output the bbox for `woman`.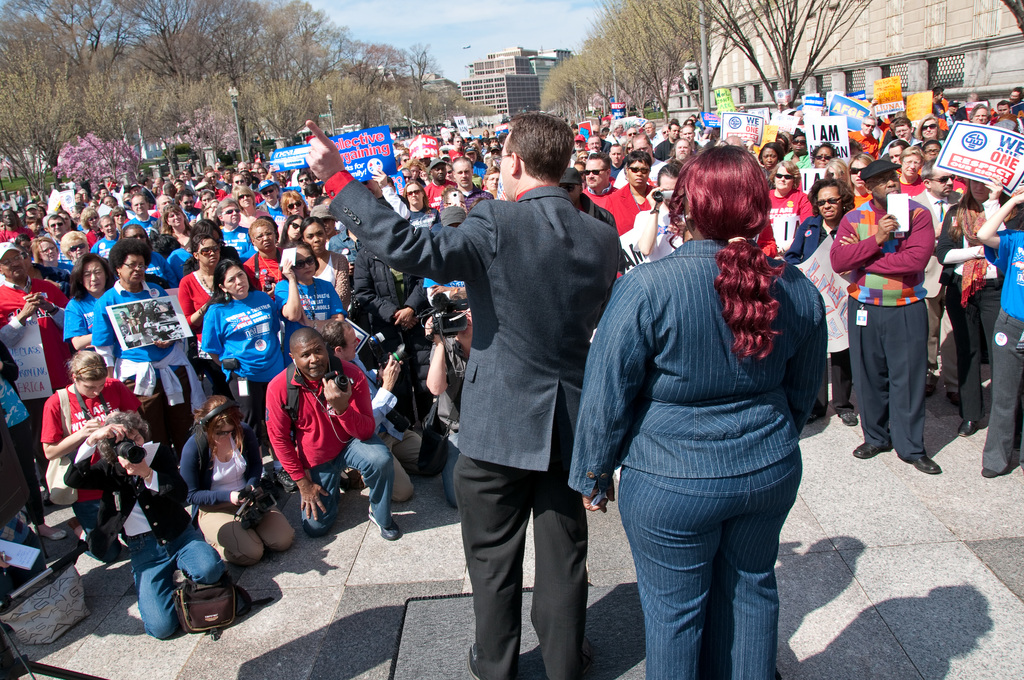
<region>403, 179, 441, 234</region>.
